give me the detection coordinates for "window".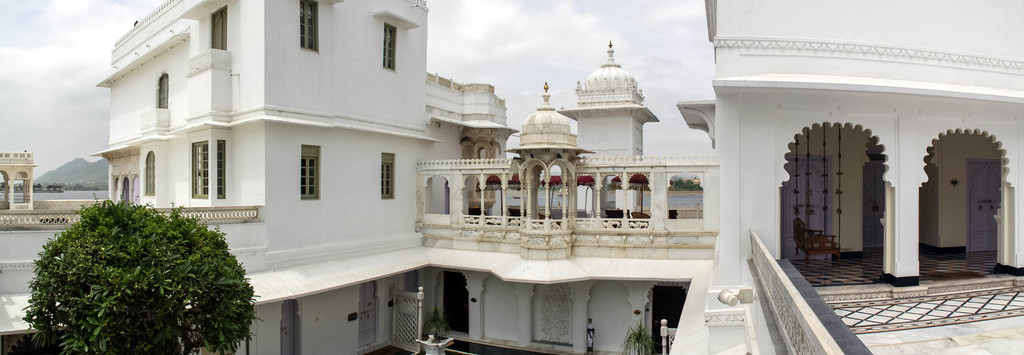
box=[297, 0, 319, 56].
